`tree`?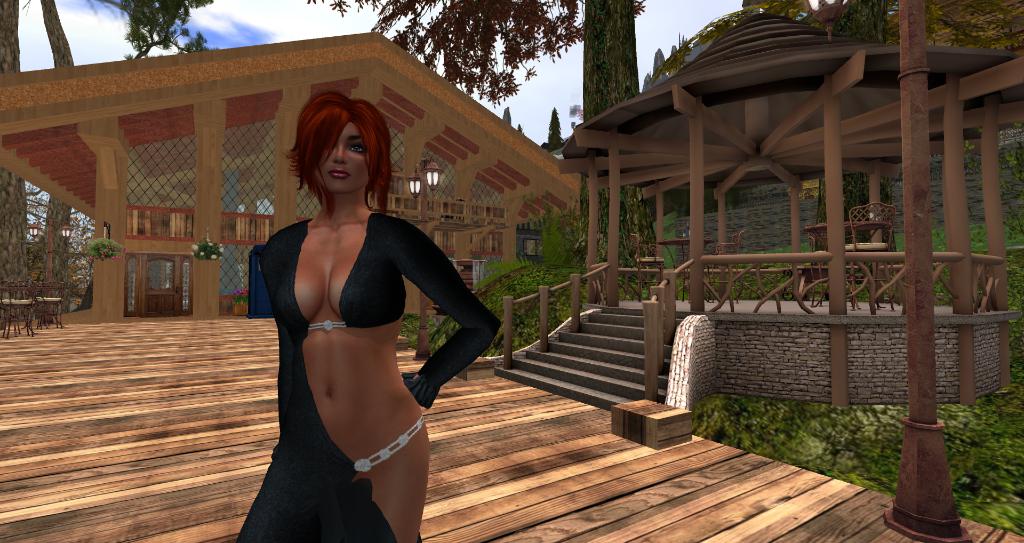
bbox(801, 0, 1023, 270)
